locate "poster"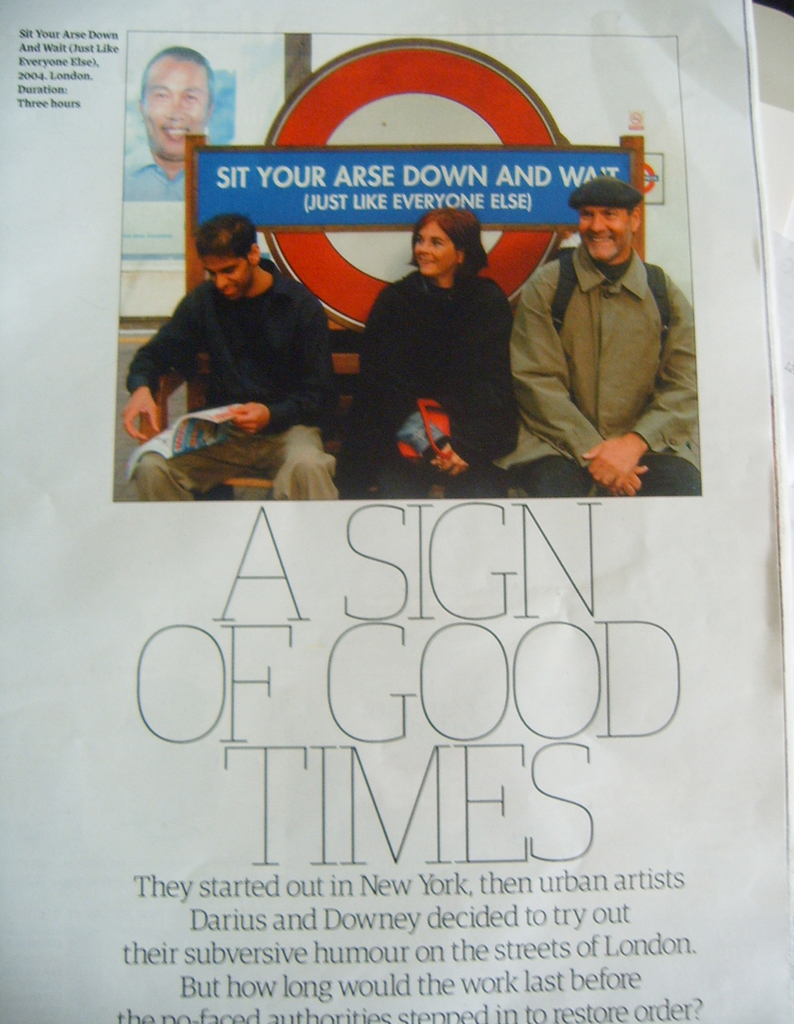
Rect(0, 0, 793, 1023)
